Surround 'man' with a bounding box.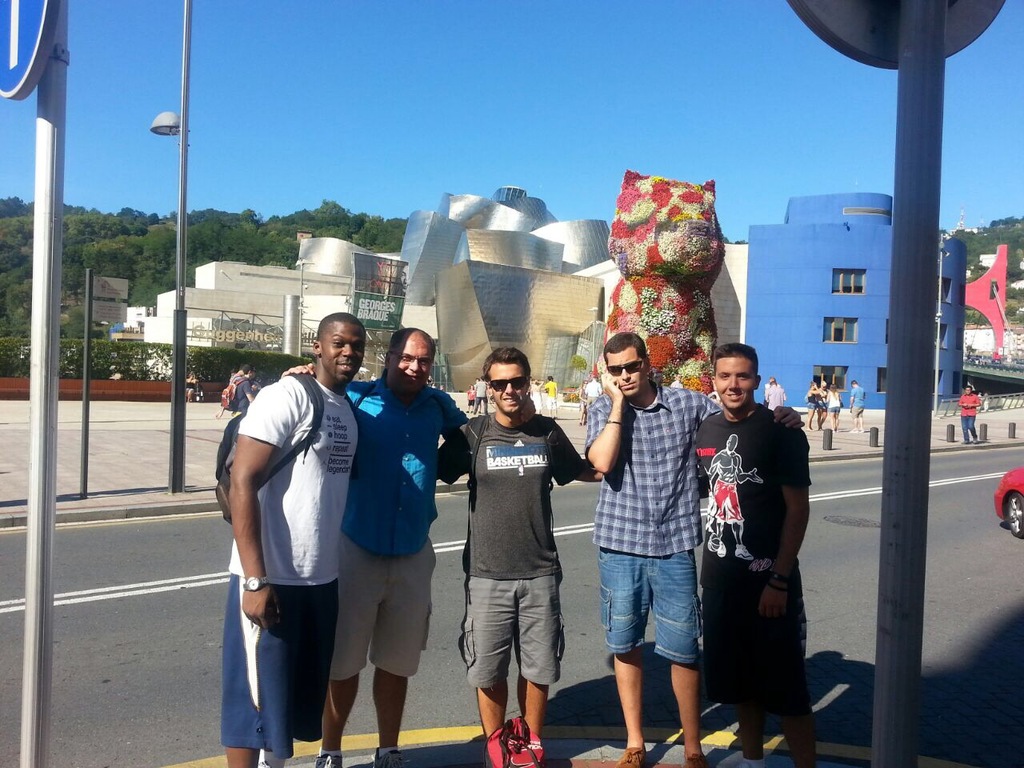
l=472, t=374, r=488, b=414.
